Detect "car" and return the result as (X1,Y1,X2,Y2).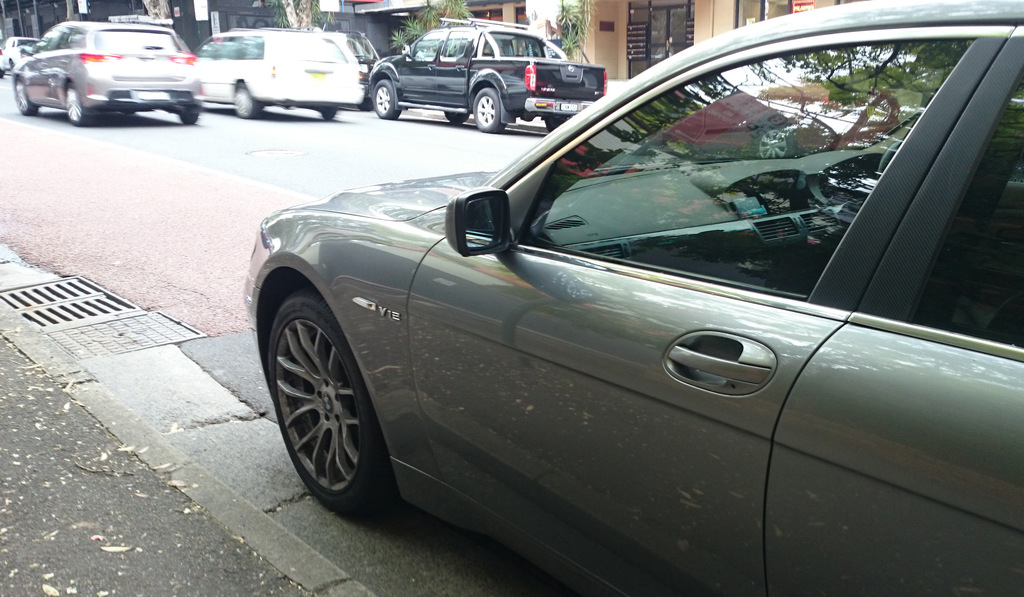
(193,30,360,120).
